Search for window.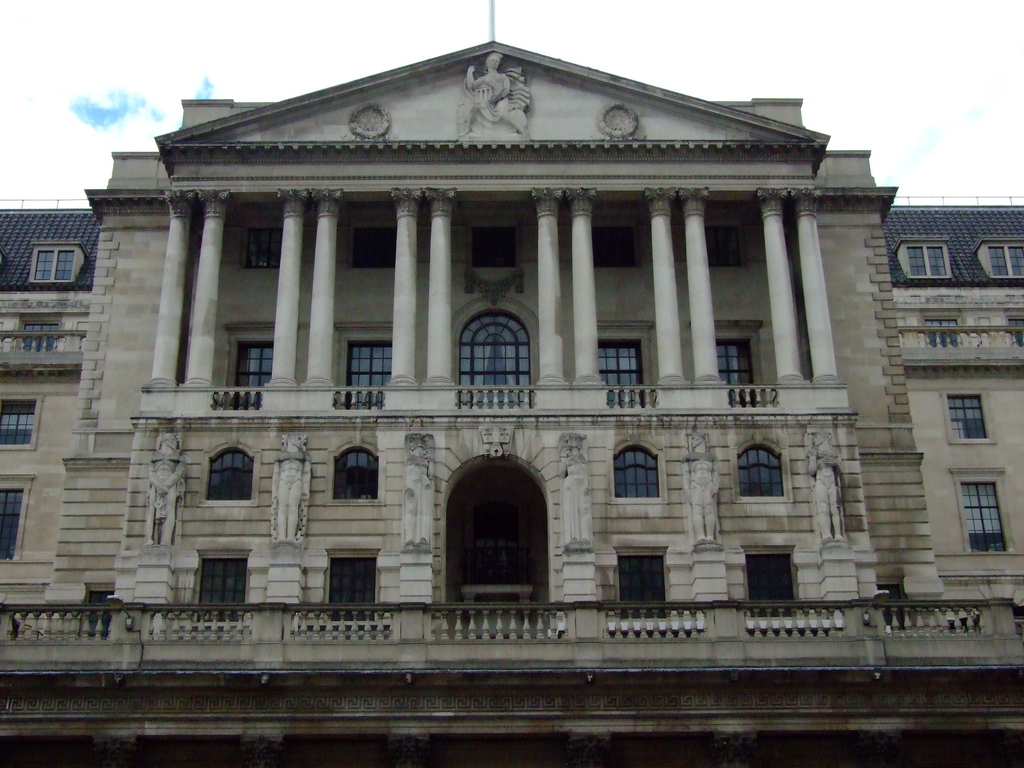
Found at (960,481,1006,547).
